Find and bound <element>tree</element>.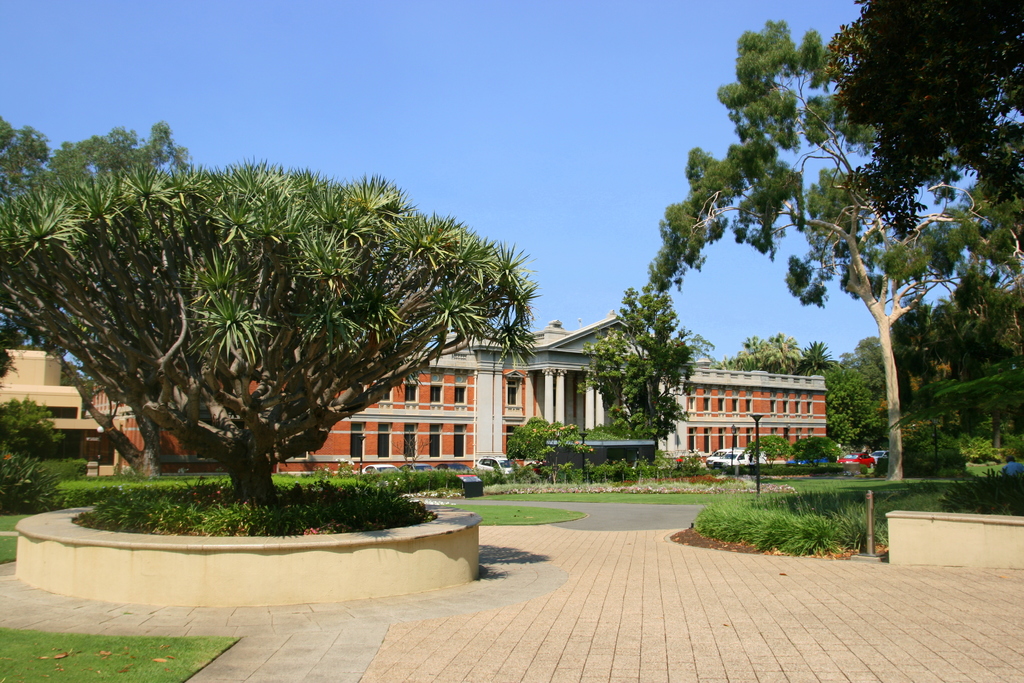
Bound: (left=648, top=17, right=1023, bottom=486).
